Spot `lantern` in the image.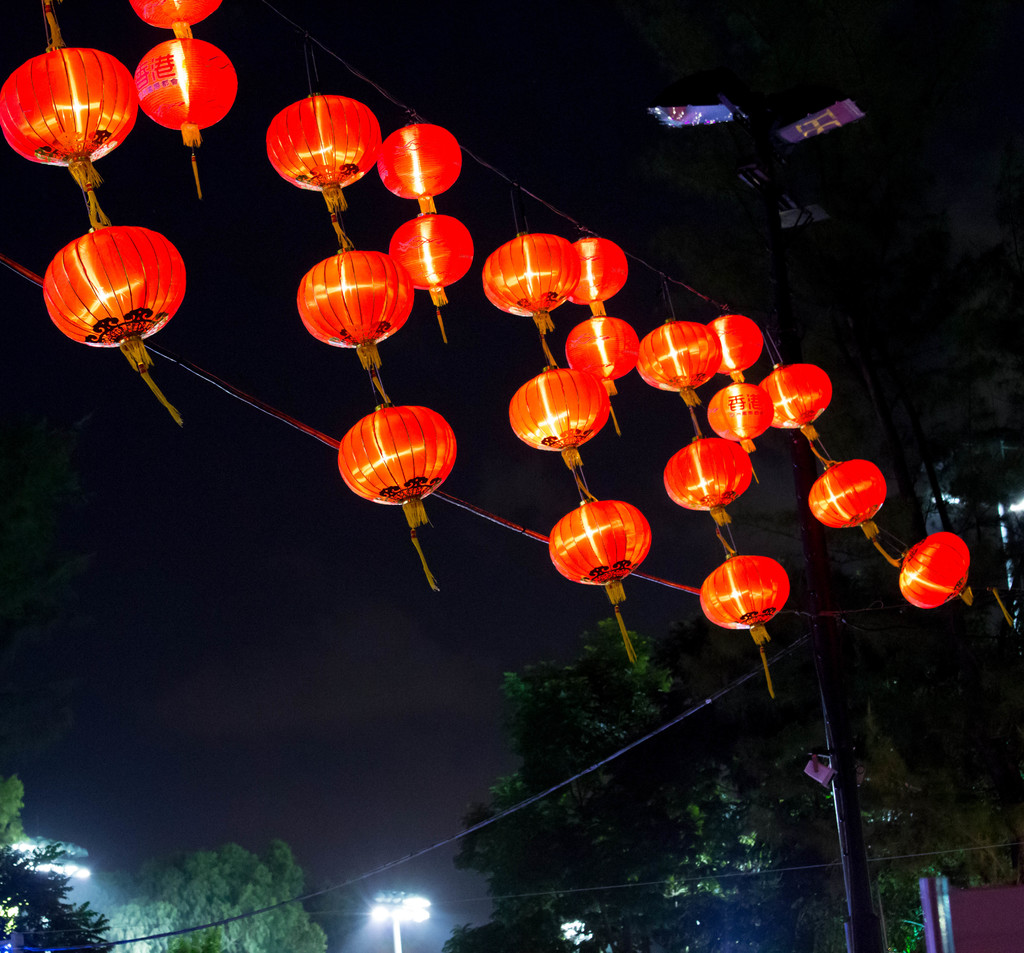
`lantern` found at 132, 36, 237, 198.
